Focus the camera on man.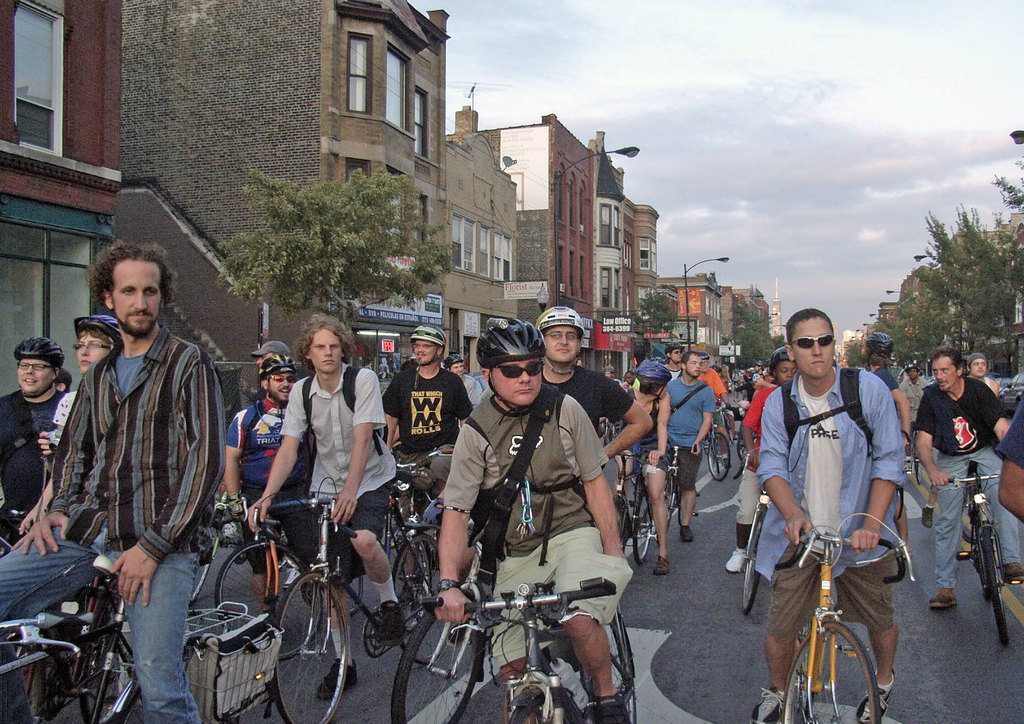
Focus region: left=0, top=233, right=229, bottom=723.
